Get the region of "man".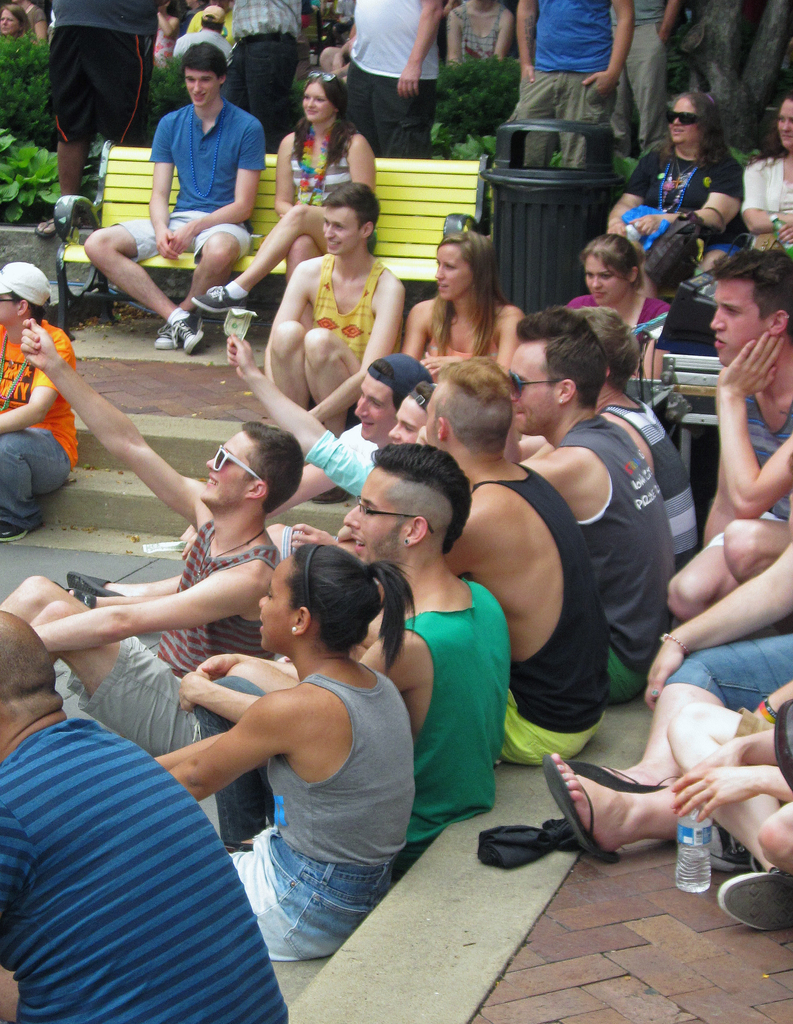
Rect(507, 311, 669, 710).
